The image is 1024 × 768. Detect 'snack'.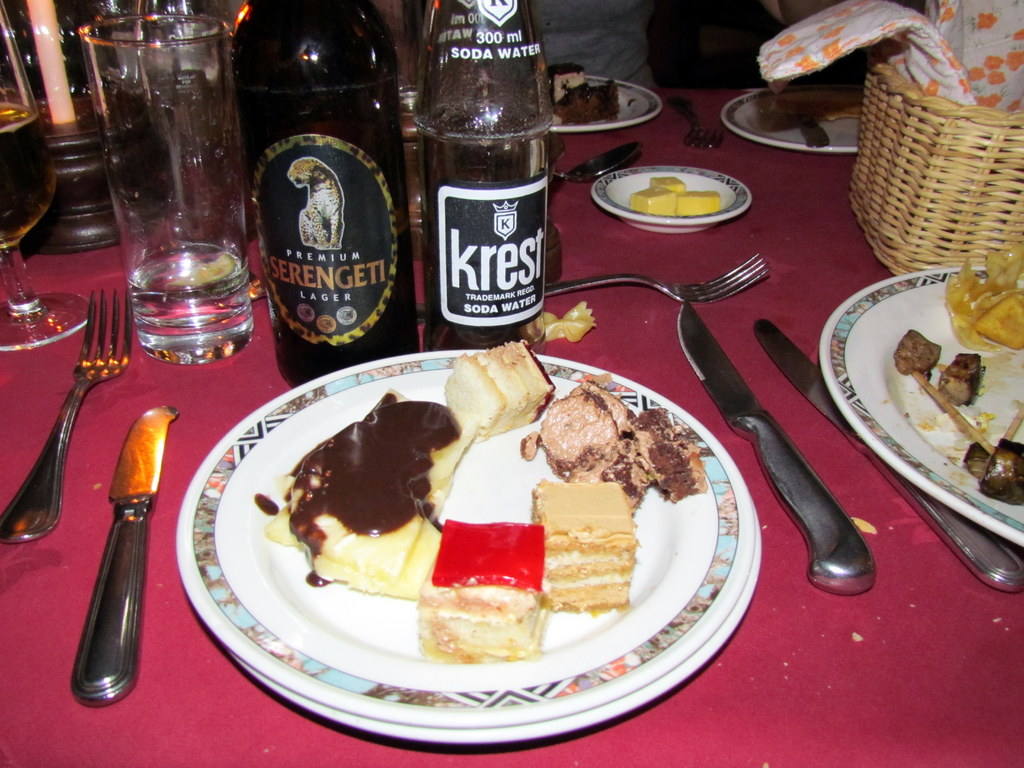
Detection: BBox(964, 444, 995, 481).
